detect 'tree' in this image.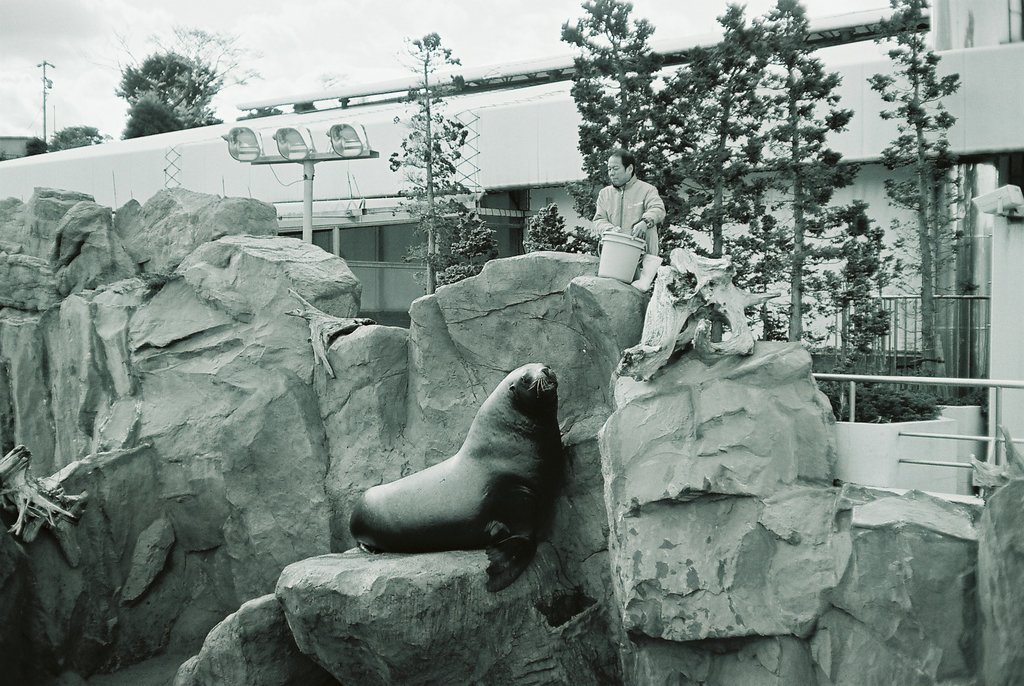
Detection: box(120, 94, 184, 138).
